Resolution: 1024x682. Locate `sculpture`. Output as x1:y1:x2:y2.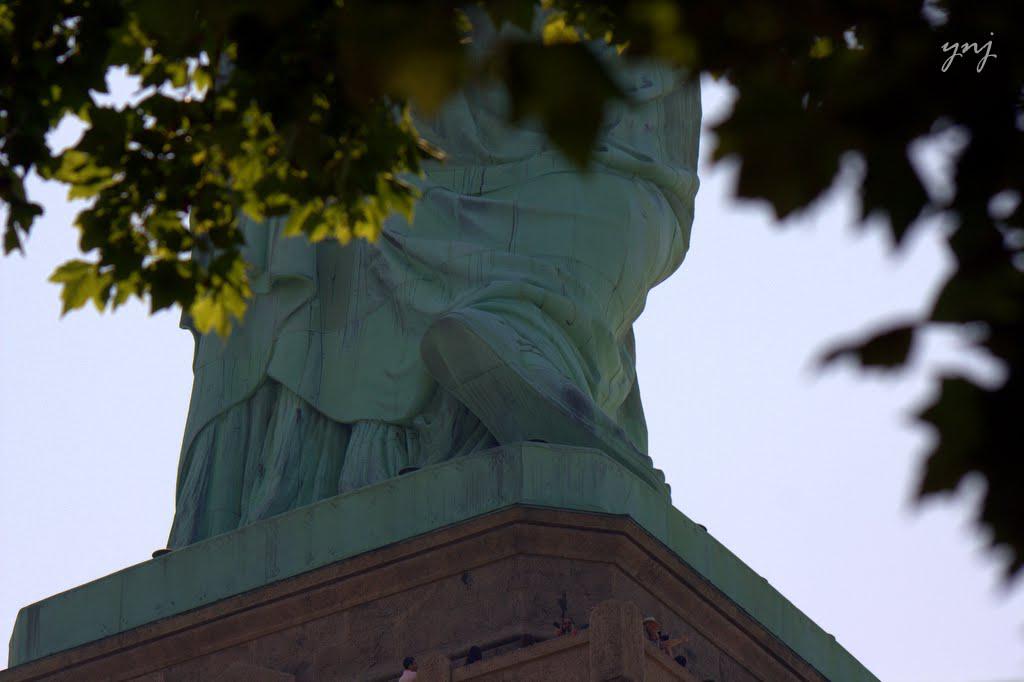
152:7:702:548.
